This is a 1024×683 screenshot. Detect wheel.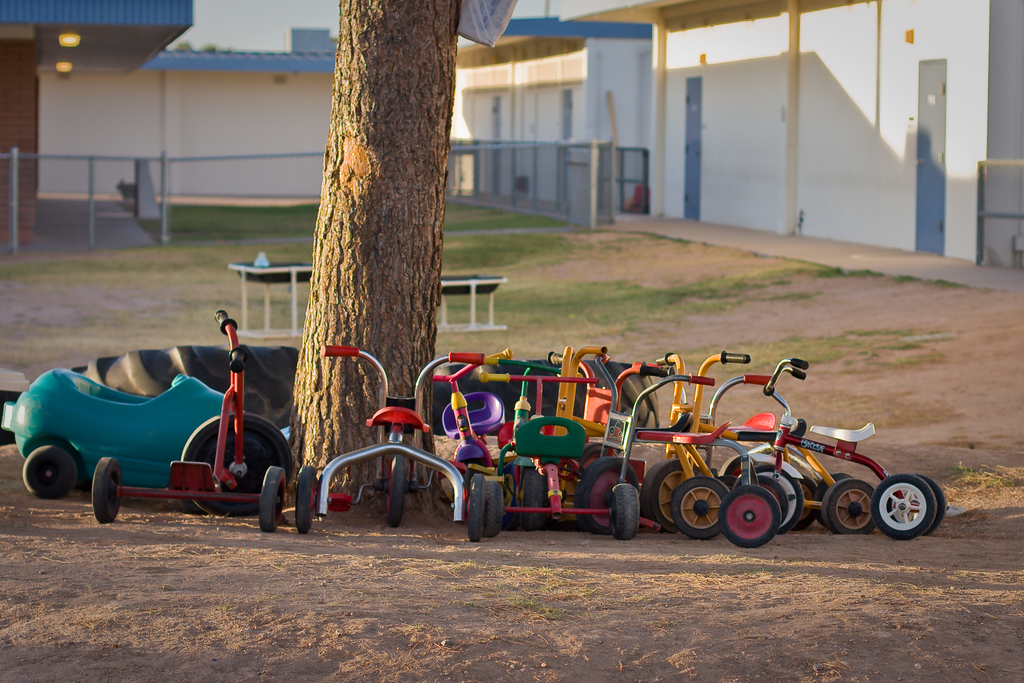
select_region(502, 463, 521, 523).
